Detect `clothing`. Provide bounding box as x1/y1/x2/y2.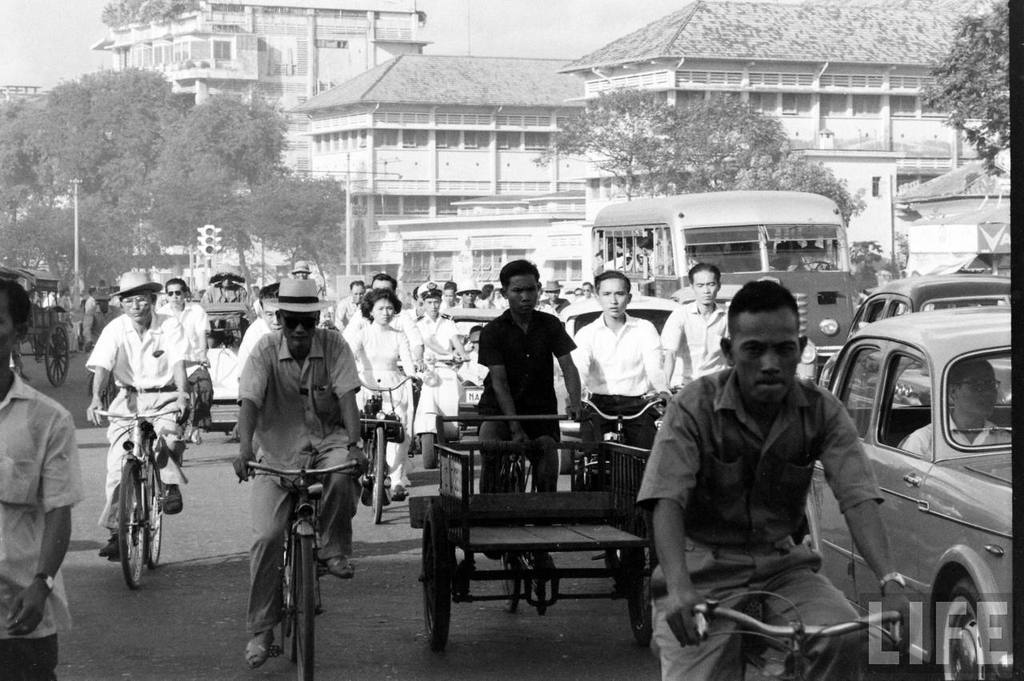
628/368/883/680.
